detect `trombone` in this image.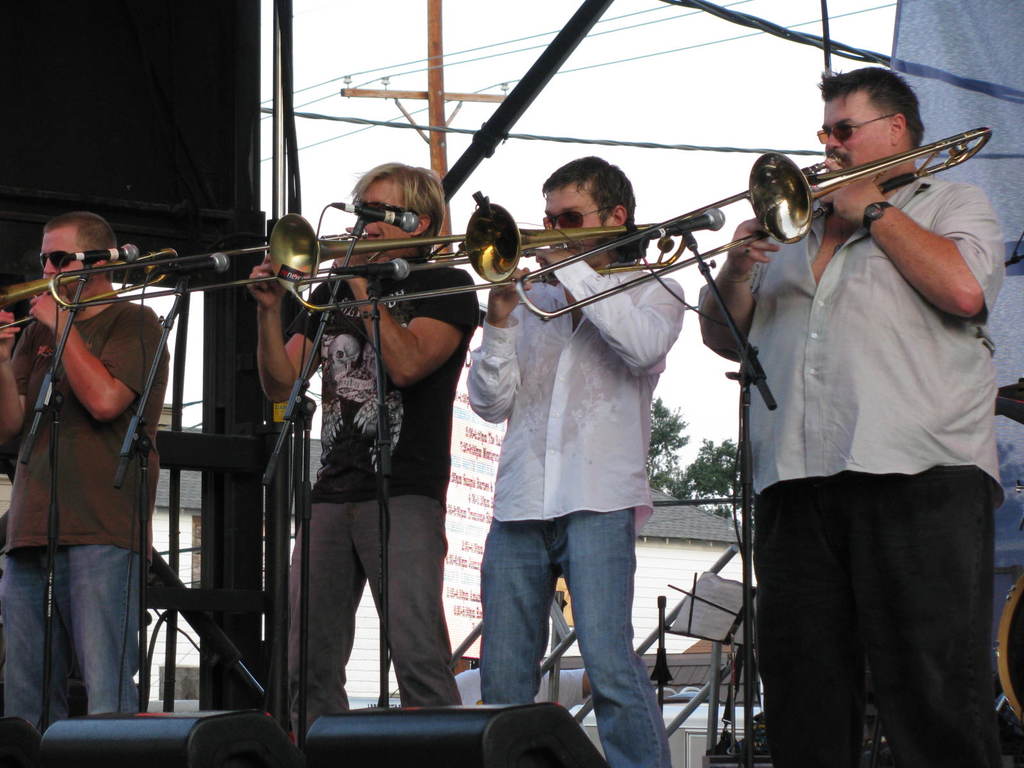
Detection: select_region(0, 247, 179, 328).
